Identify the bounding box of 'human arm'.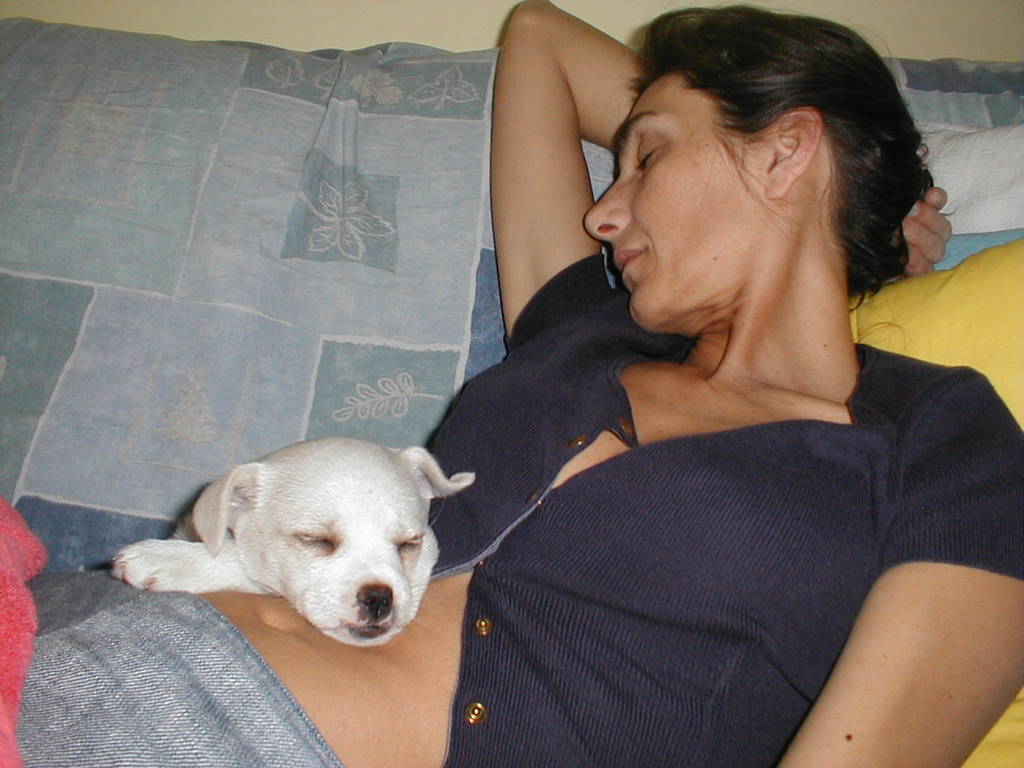
<box>726,422,1018,767</box>.
